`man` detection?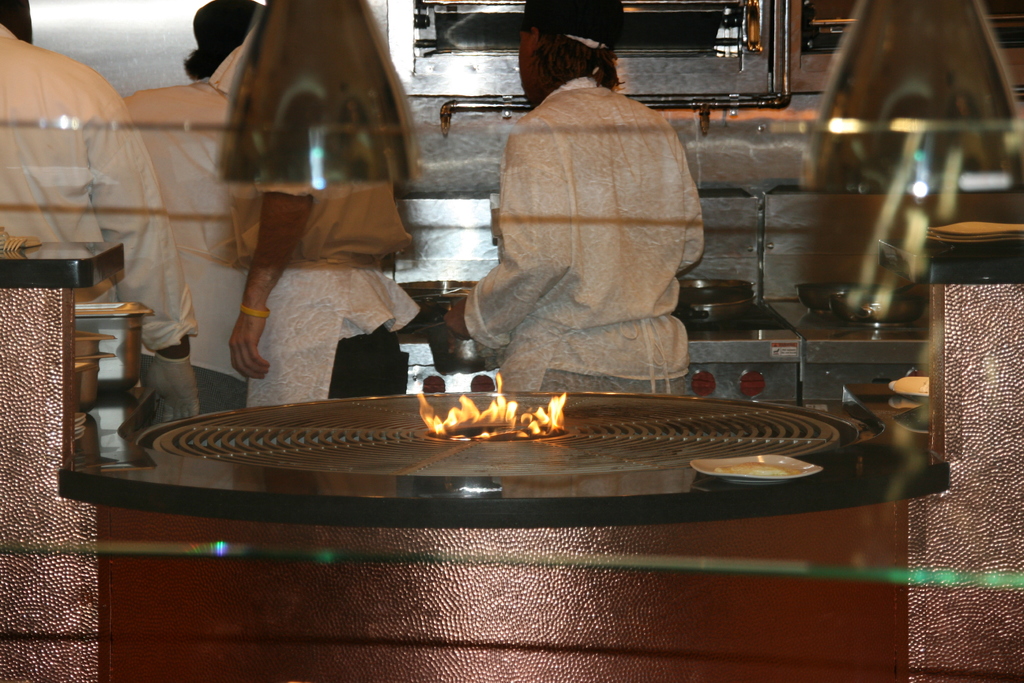
<bbox>231, 42, 427, 407</bbox>
